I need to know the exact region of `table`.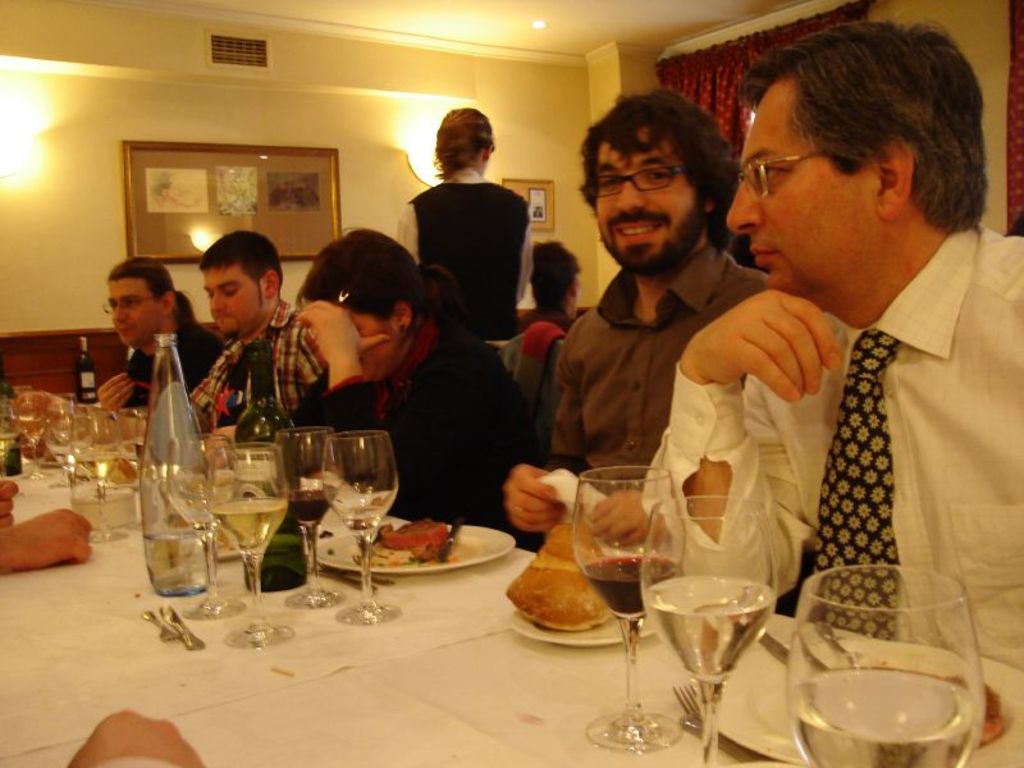
Region: [33,362,1019,767].
